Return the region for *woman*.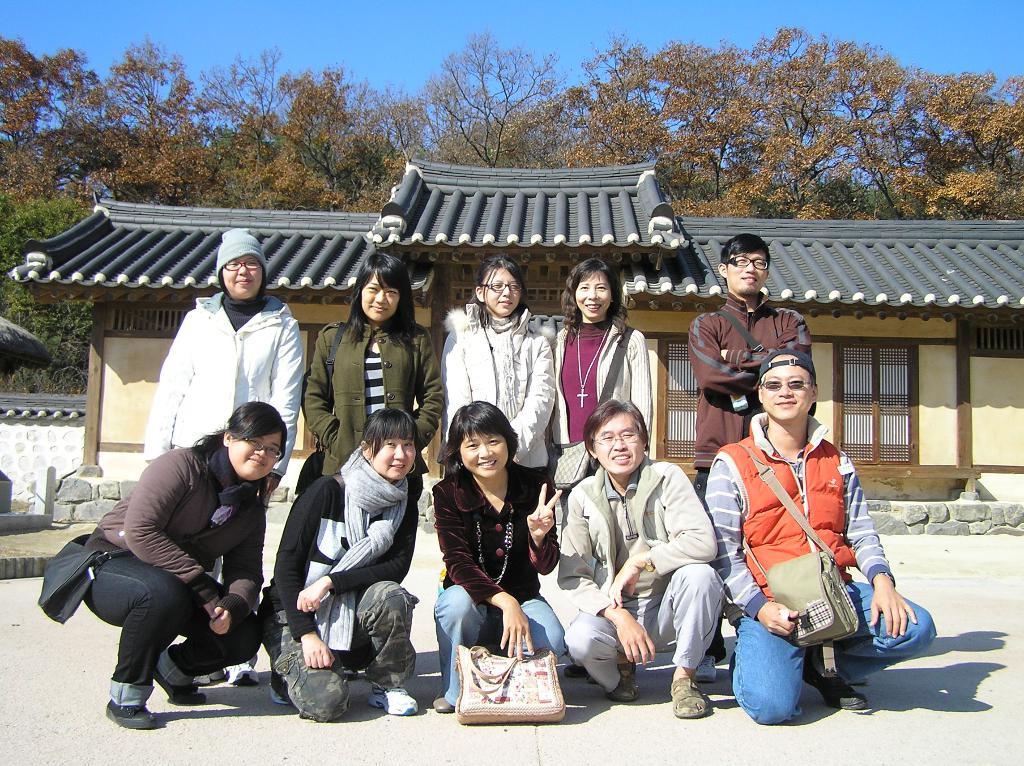
{"x1": 429, "y1": 400, "x2": 567, "y2": 717}.
